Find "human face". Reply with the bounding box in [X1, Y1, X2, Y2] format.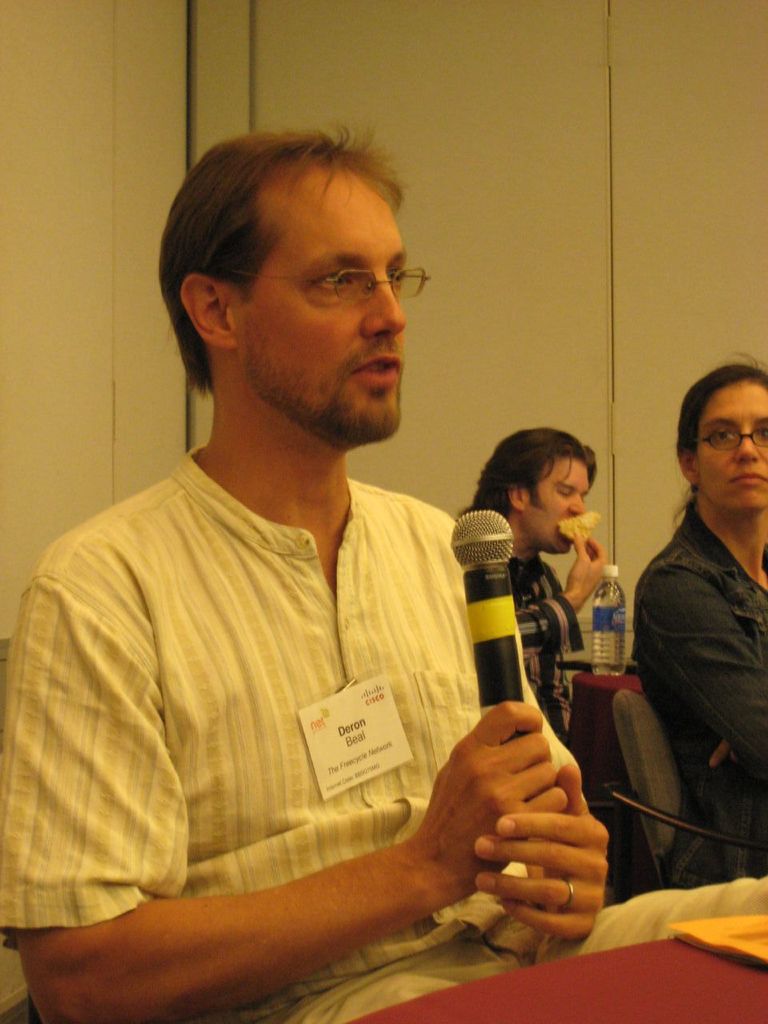
[238, 170, 405, 441].
